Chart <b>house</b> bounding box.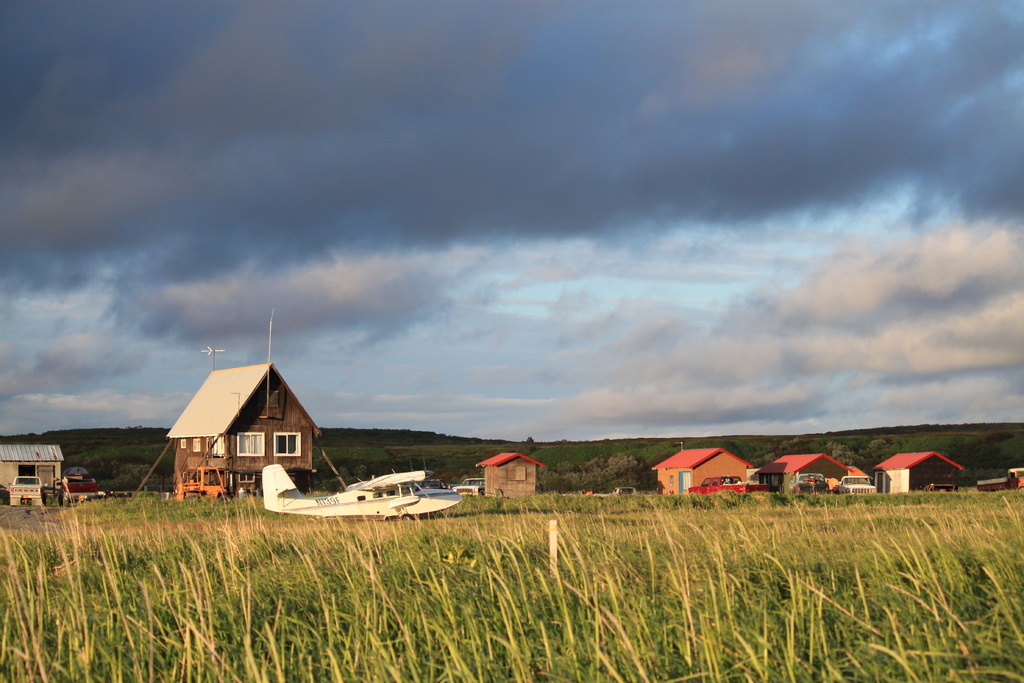
Charted: bbox=[648, 434, 746, 516].
